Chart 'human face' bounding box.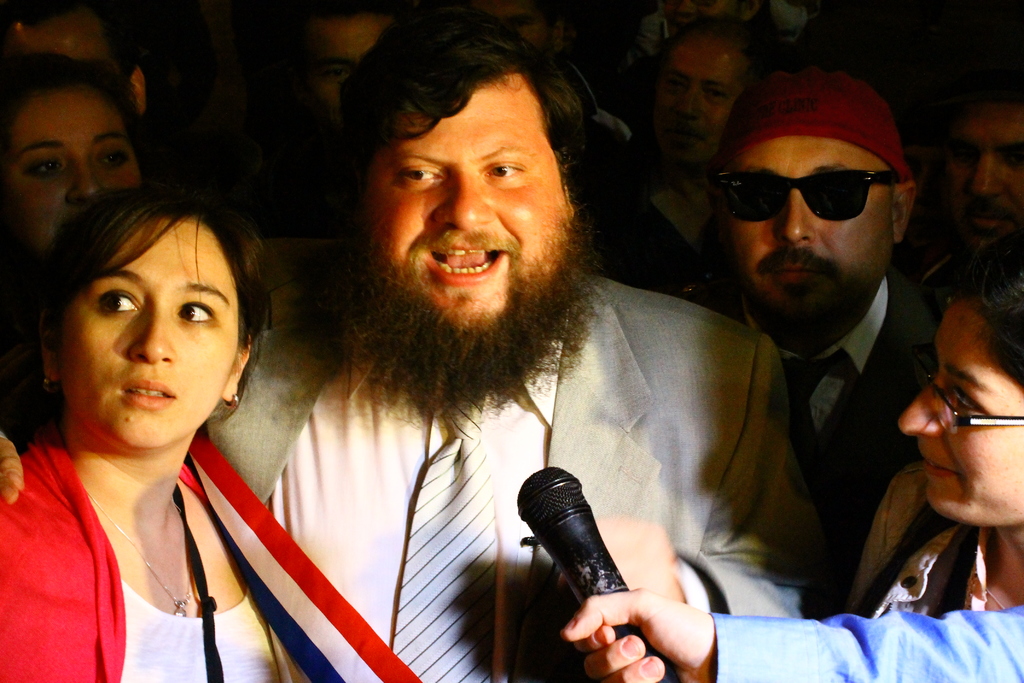
Charted: 897,303,1023,531.
